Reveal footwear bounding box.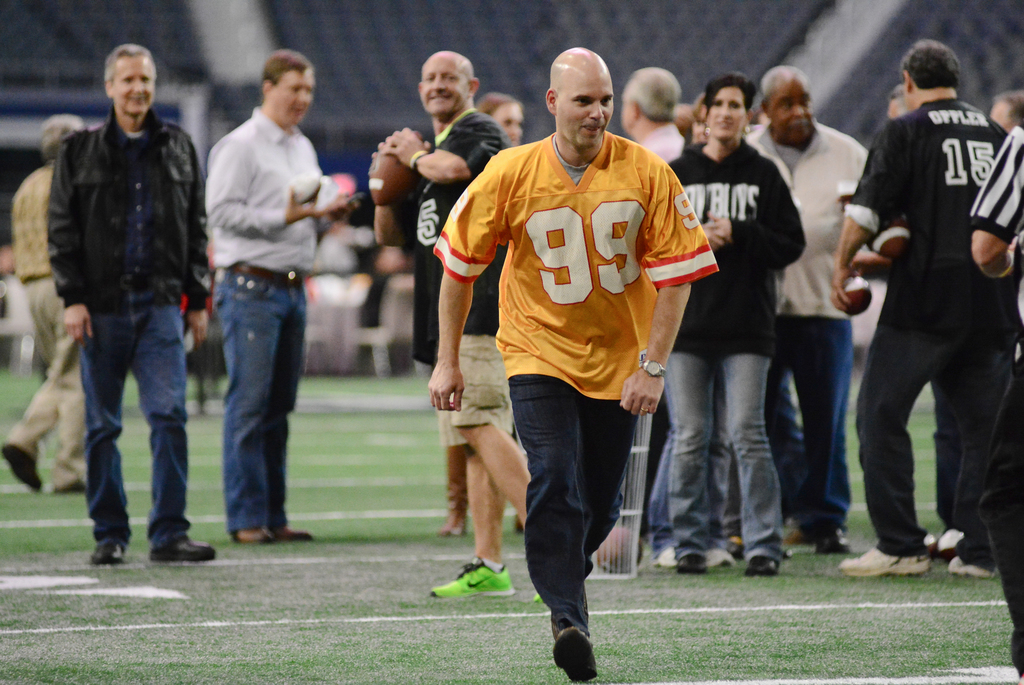
Revealed: (949,554,1000,577).
